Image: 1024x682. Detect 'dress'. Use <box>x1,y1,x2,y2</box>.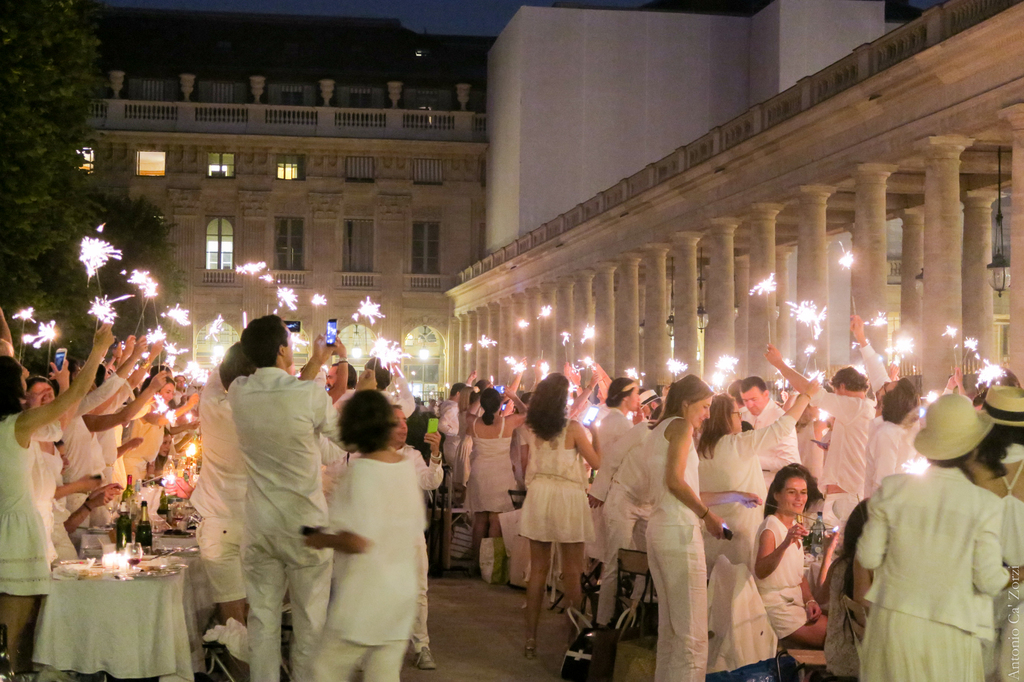
<box>516,418,598,541</box>.
